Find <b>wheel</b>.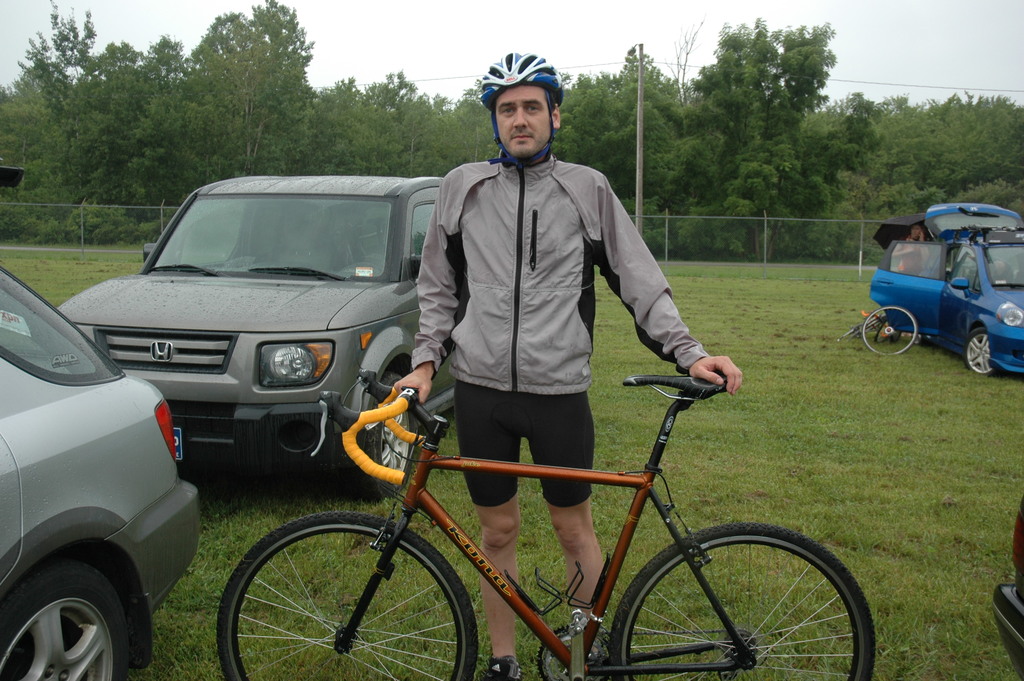
[x1=863, y1=307, x2=918, y2=356].
